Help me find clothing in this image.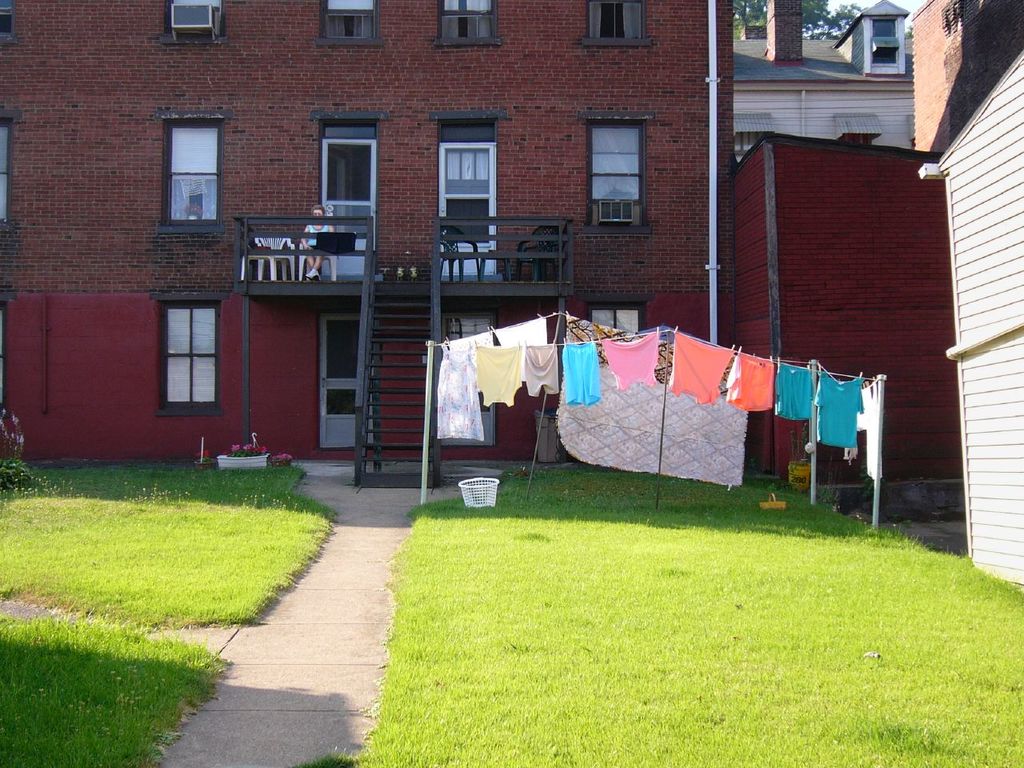
Found it: box=[672, 330, 734, 402].
